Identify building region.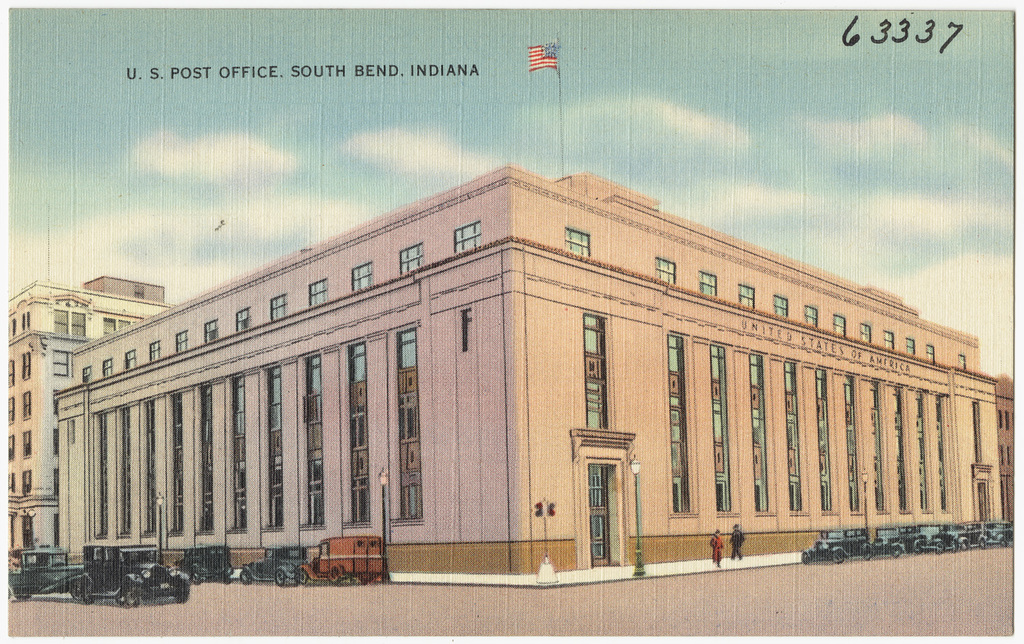
Region: (x1=995, y1=377, x2=1019, y2=530).
